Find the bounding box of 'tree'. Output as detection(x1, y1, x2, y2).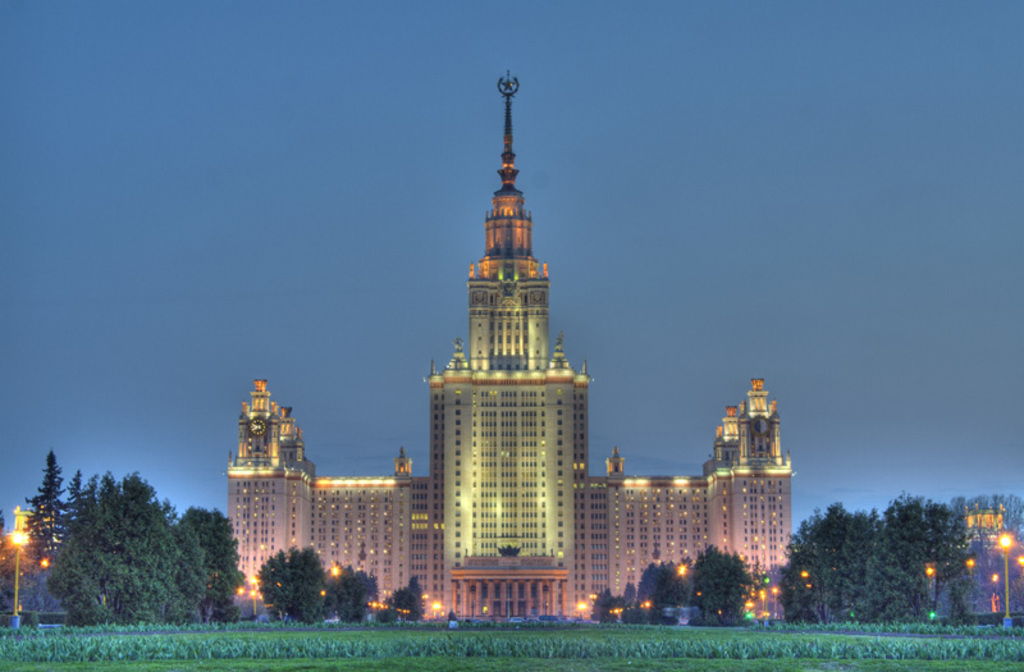
detection(253, 539, 337, 621).
